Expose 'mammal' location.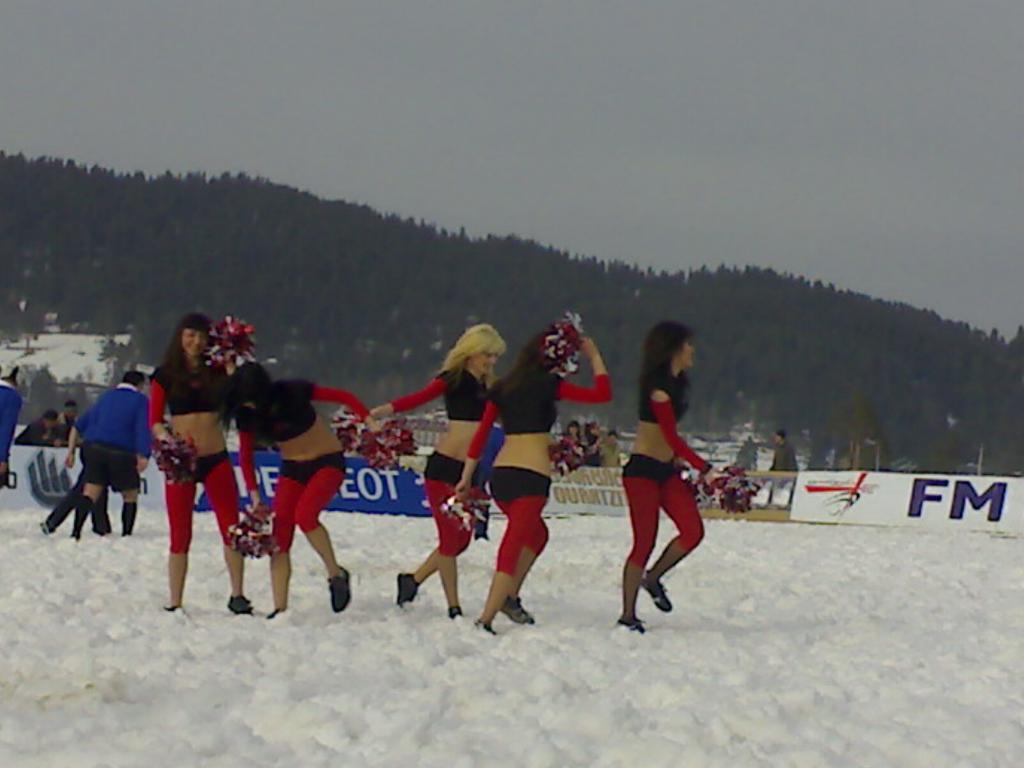
Exposed at 367:323:509:616.
